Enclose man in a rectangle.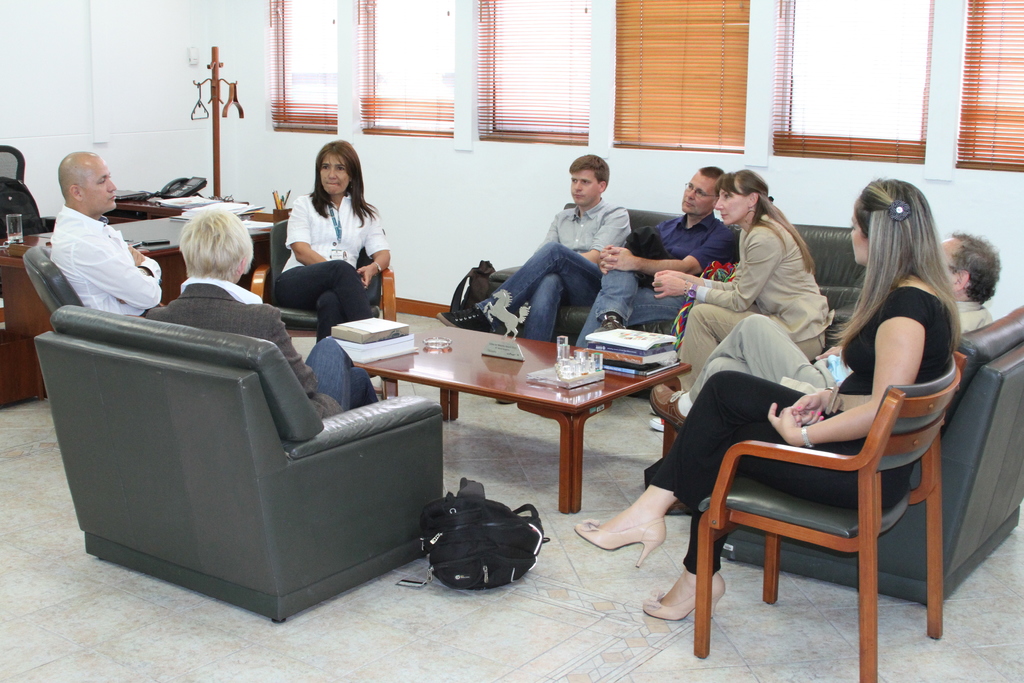
bbox=(579, 157, 726, 332).
